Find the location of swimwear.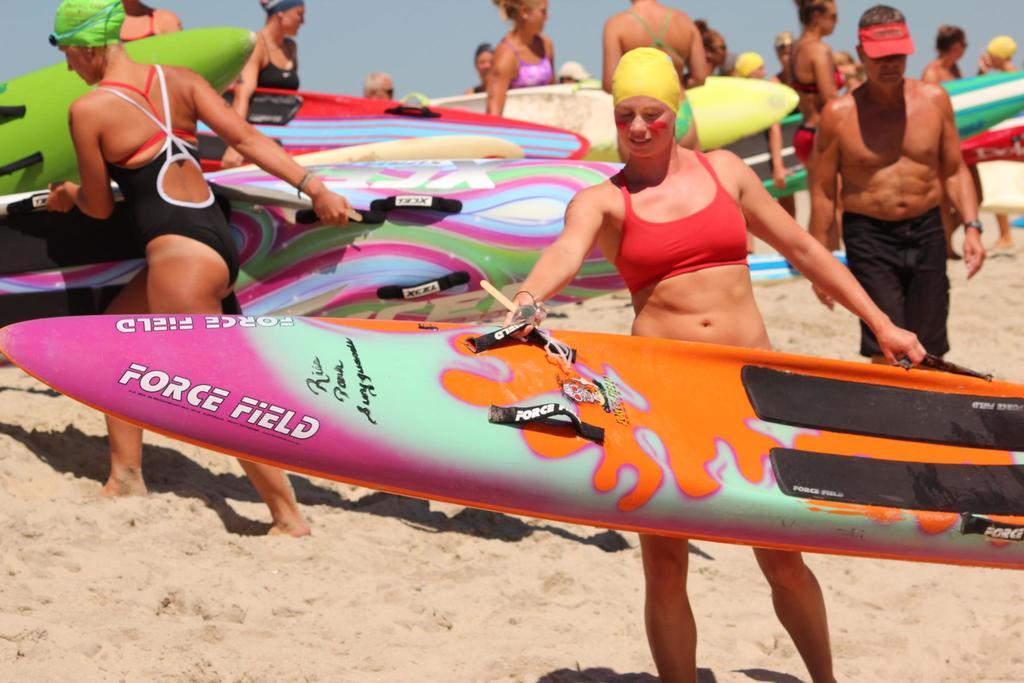
Location: box=[611, 162, 754, 290].
